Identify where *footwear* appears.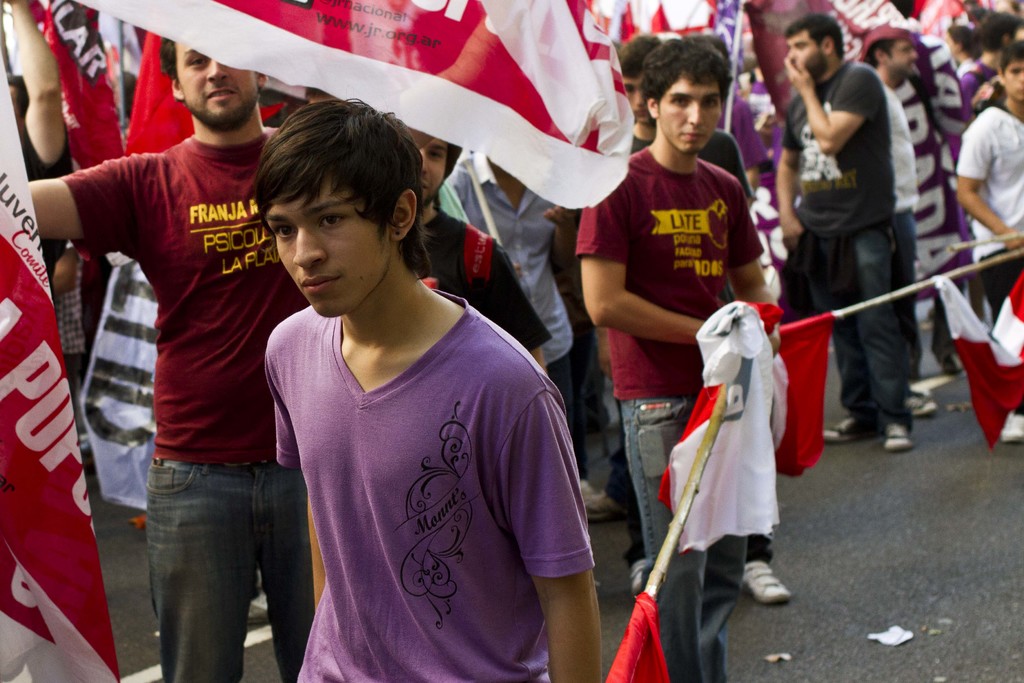
Appears at (left=997, top=409, right=1023, bottom=447).
